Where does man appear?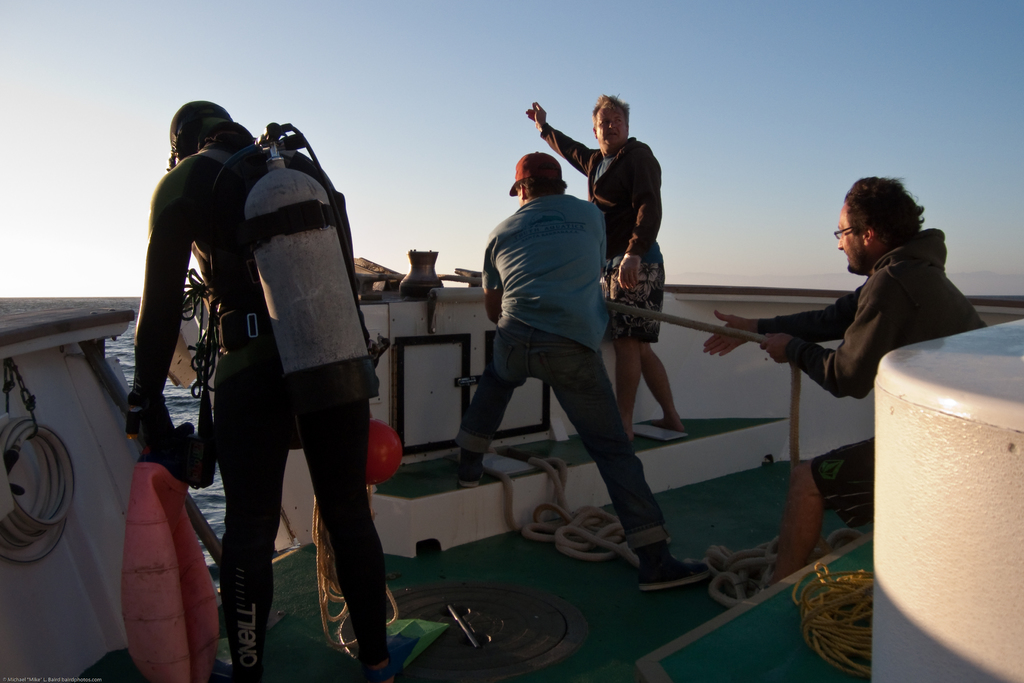
Appears at <box>701,177,988,589</box>.
